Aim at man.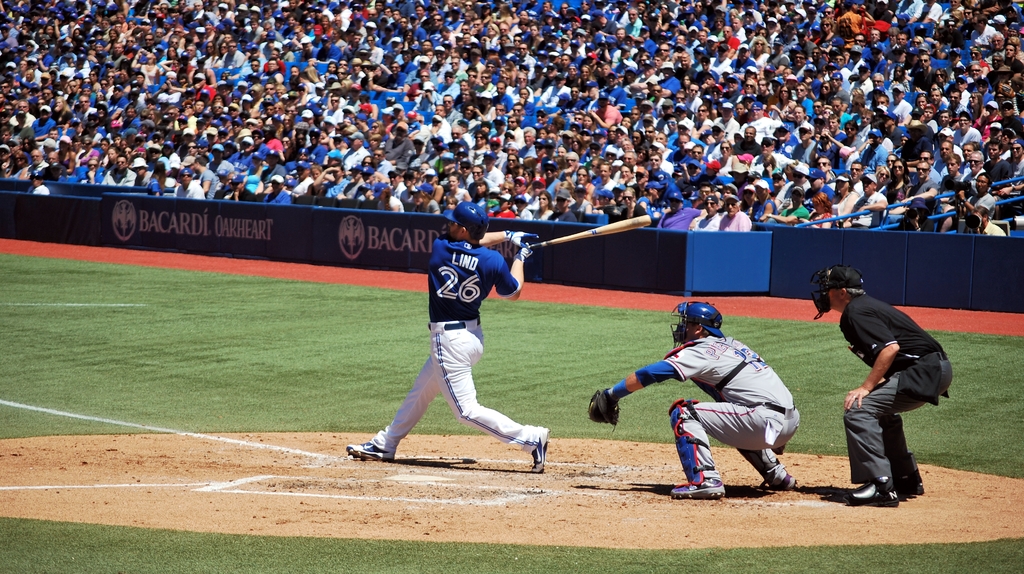
Aimed at bbox(852, 173, 886, 228).
